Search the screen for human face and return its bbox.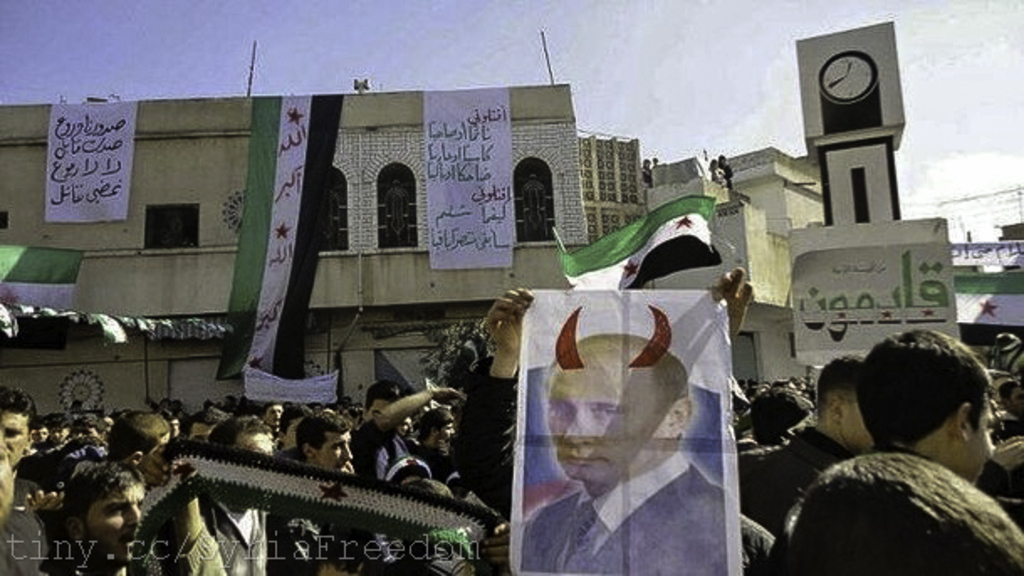
Found: bbox(0, 400, 39, 465).
